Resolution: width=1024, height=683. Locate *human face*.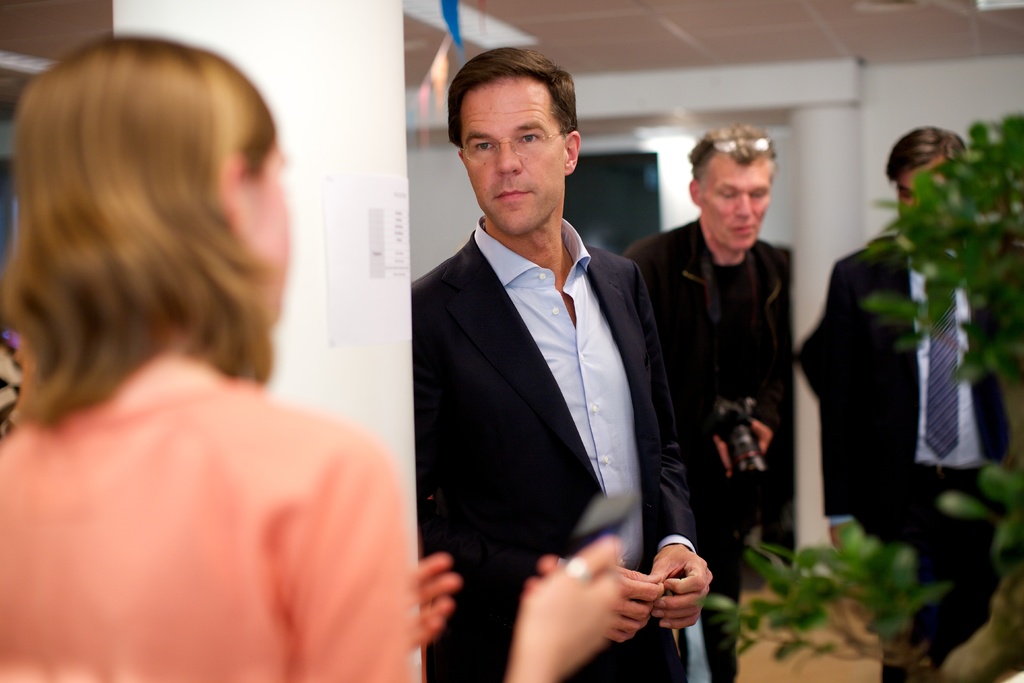
bbox=[894, 156, 947, 208].
